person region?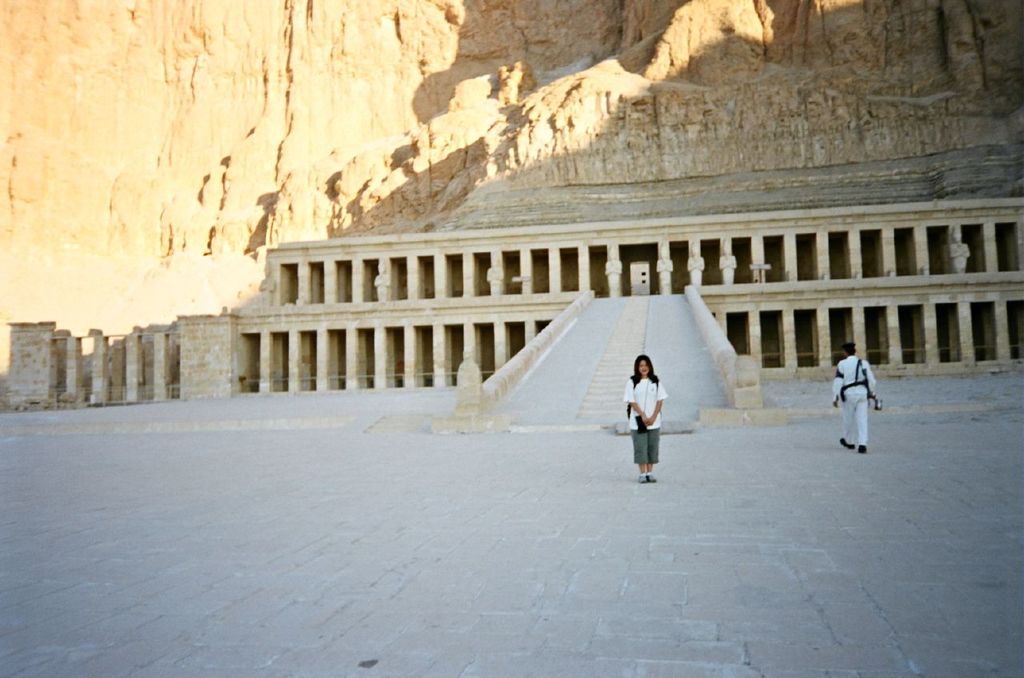
(x1=486, y1=249, x2=502, y2=295)
